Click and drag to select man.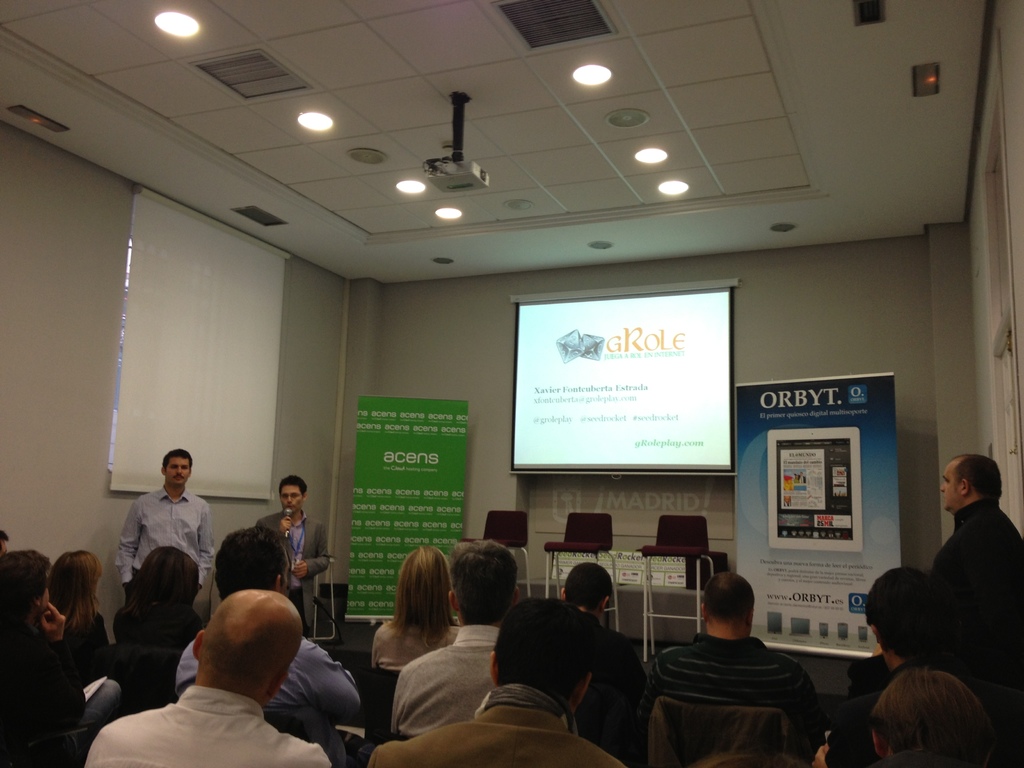
Selection: <box>390,541,520,738</box>.
